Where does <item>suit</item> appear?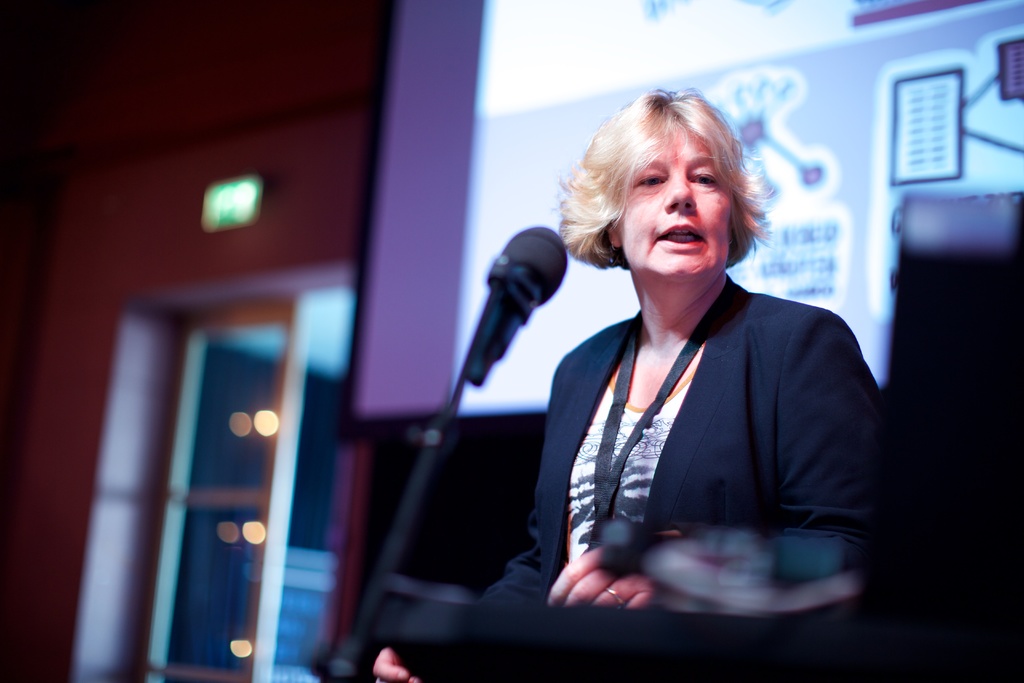
Appears at rect(493, 252, 884, 625).
